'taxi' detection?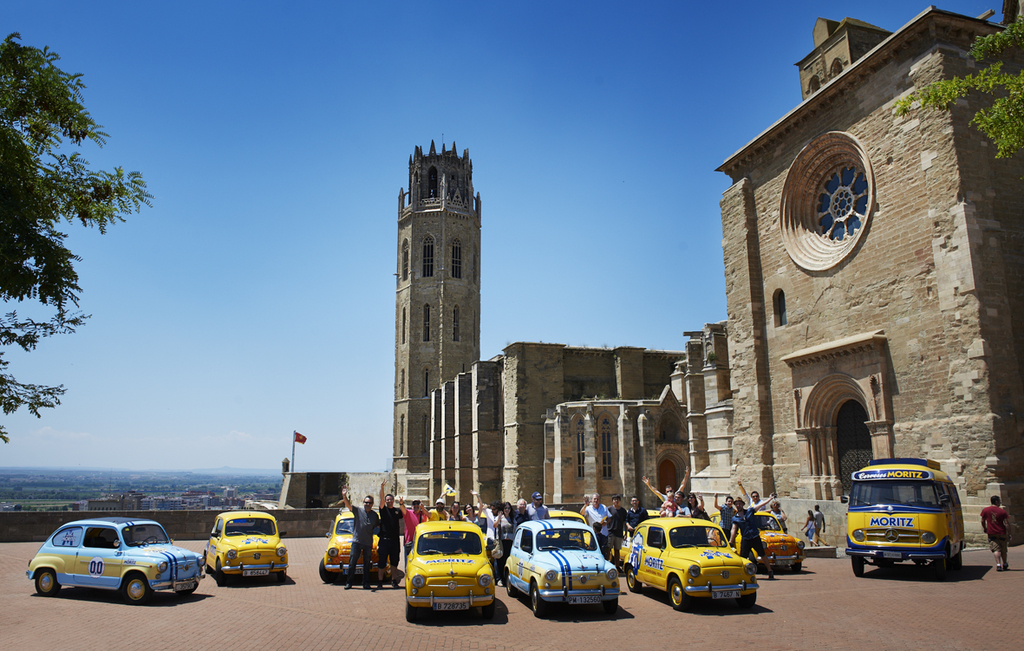
<bbox>604, 504, 675, 562</bbox>
